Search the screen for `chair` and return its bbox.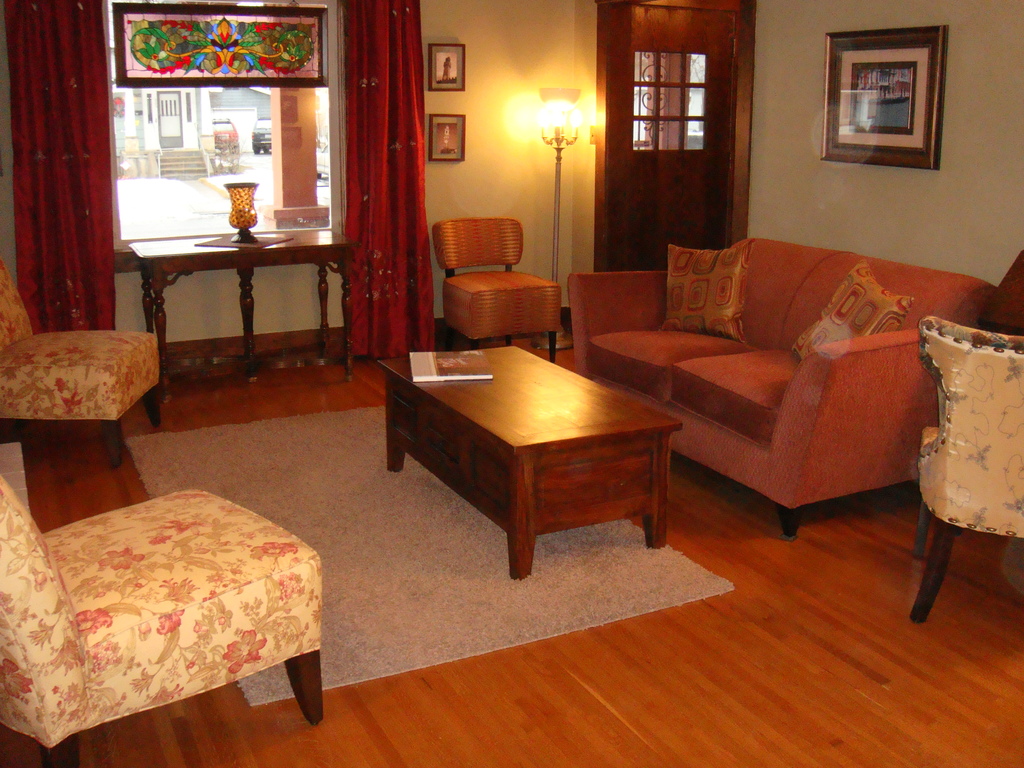
Found: x1=0, y1=258, x2=165, y2=470.
